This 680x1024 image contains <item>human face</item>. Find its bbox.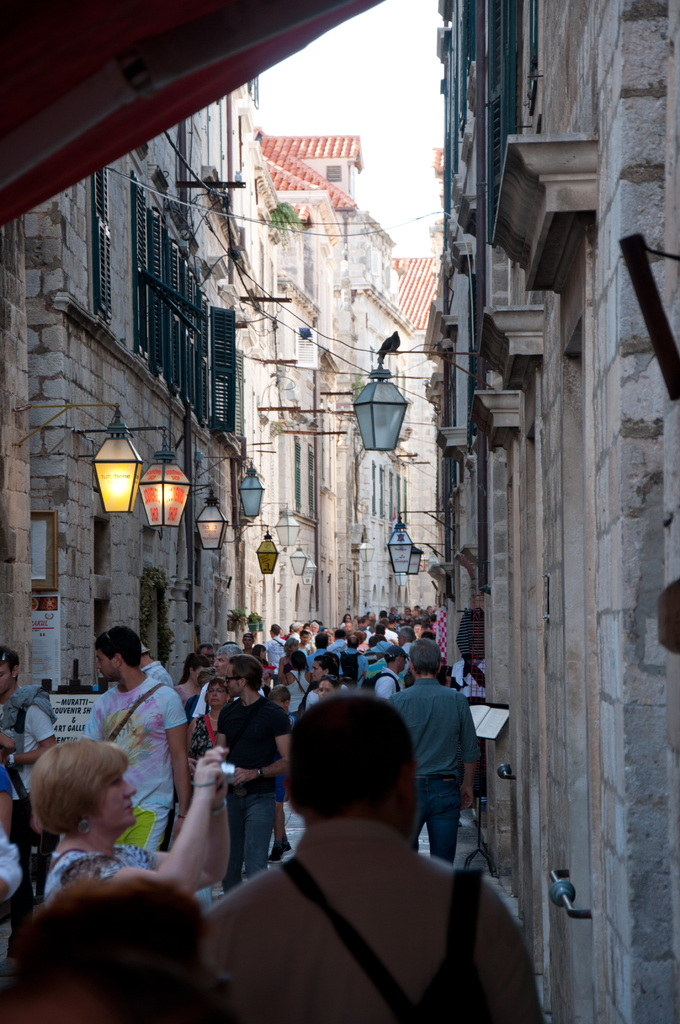
left=273, top=698, right=286, bottom=712.
